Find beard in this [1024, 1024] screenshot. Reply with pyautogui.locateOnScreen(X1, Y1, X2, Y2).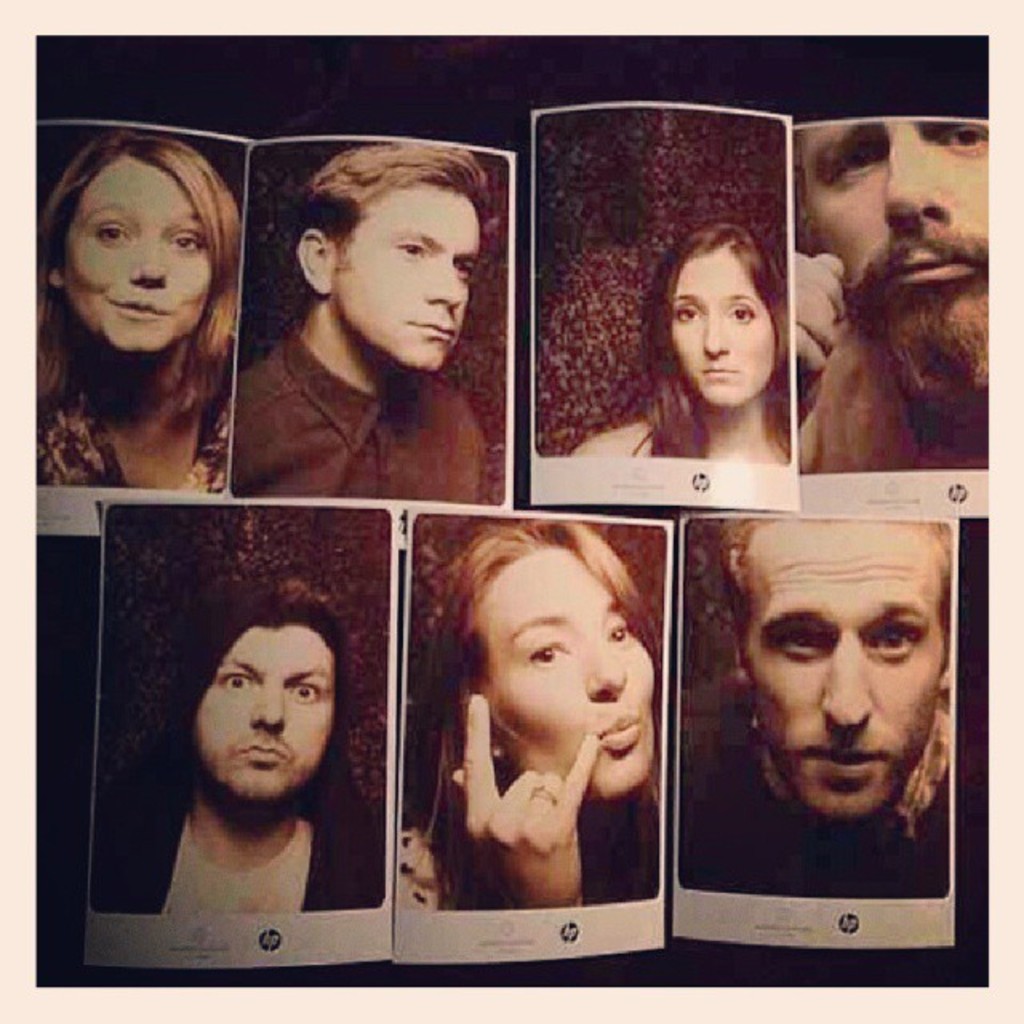
pyautogui.locateOnScreen(859, 288, 986, 406).
